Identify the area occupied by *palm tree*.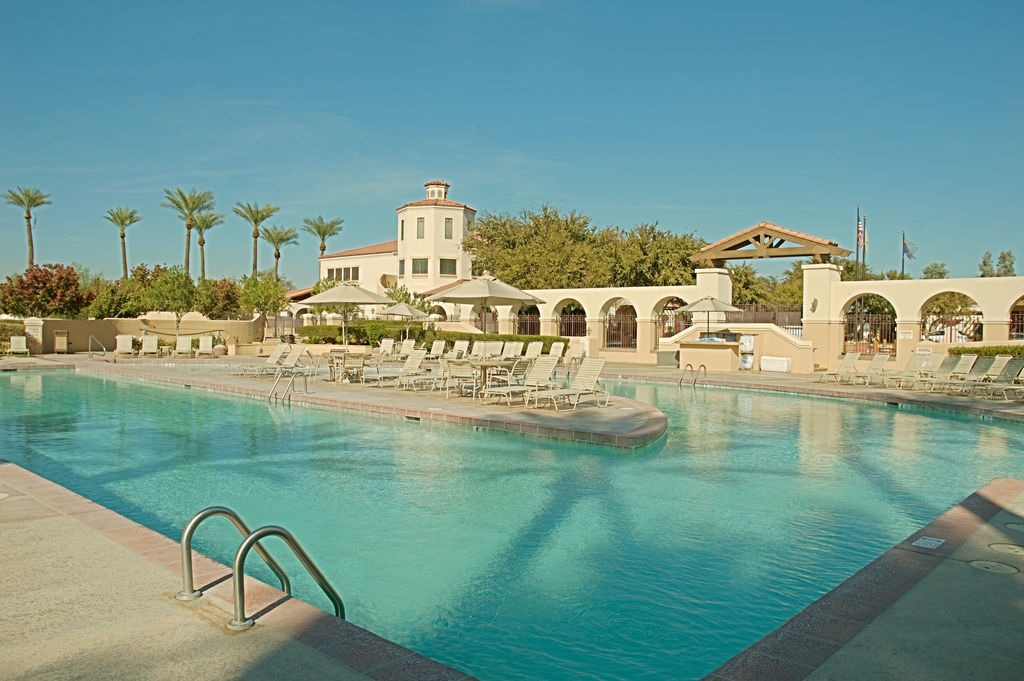
Area: x1=182 y1=205 x2=213 y2=272.
